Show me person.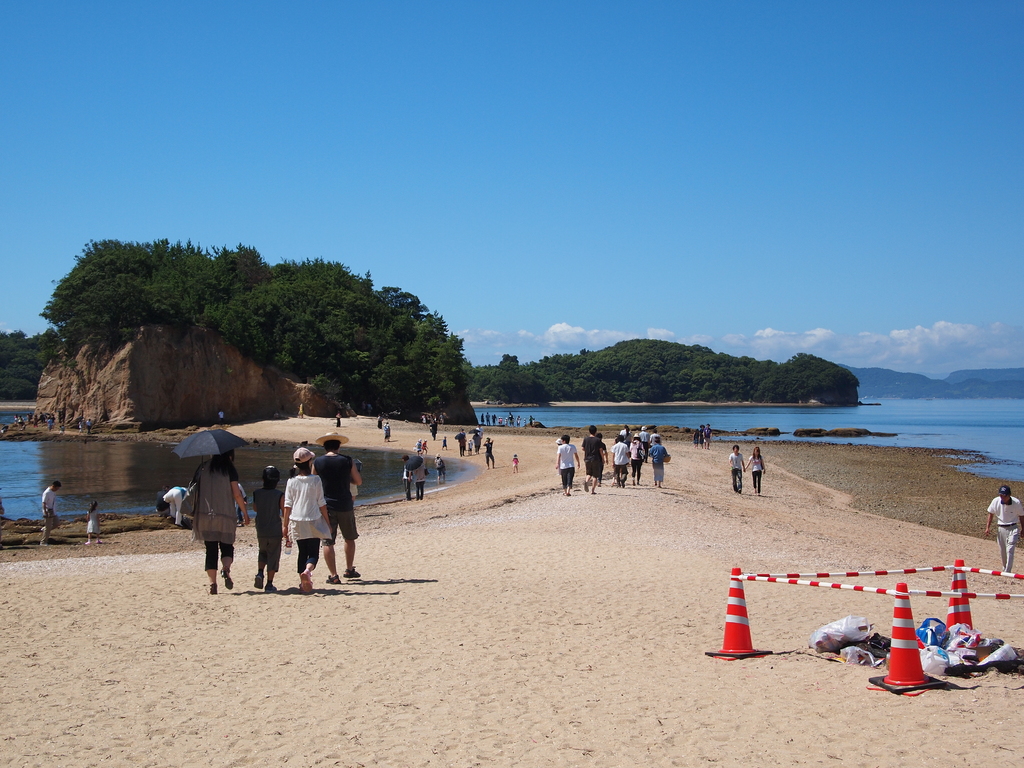
person is here: rect(402, 447, 417, 500).
